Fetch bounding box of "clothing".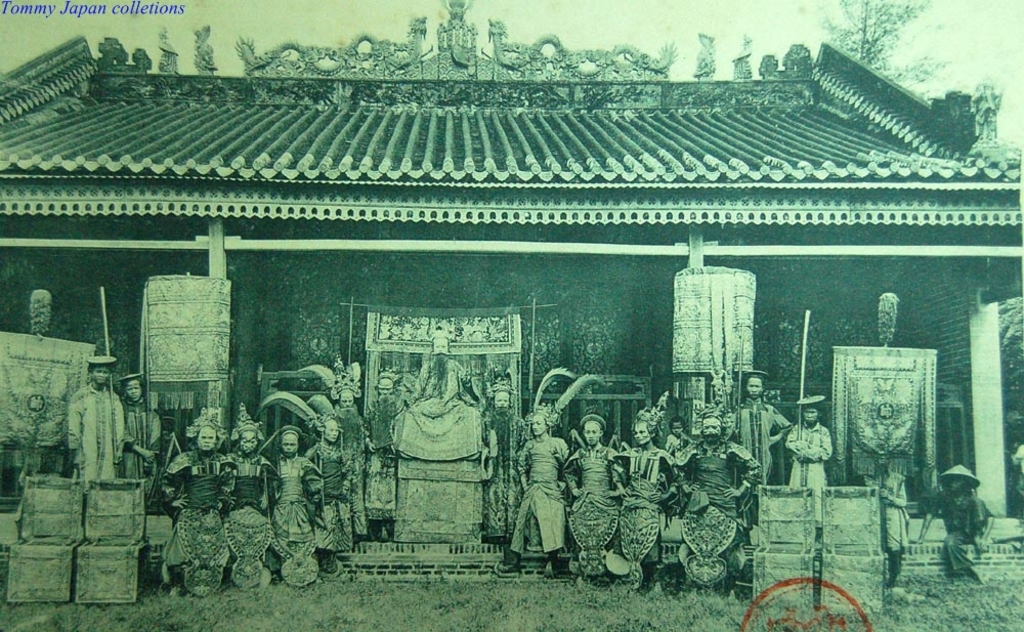
Bbox: bbox(348, 406, 375, 536).
